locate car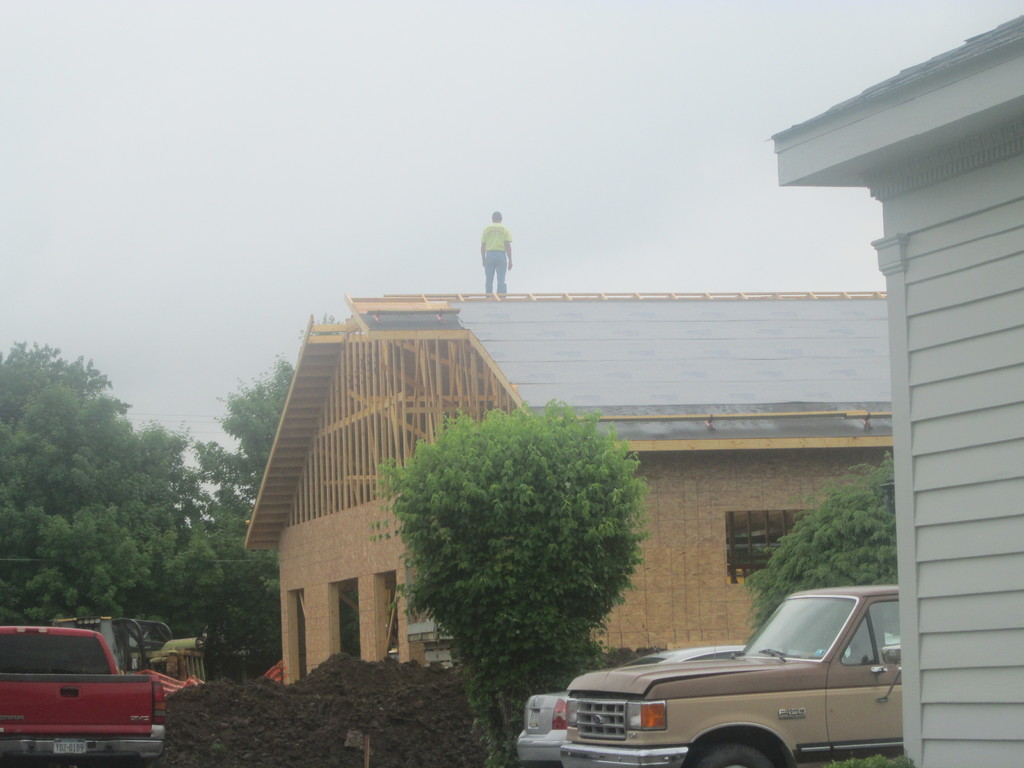
crop(513, 644, 783, 767)
